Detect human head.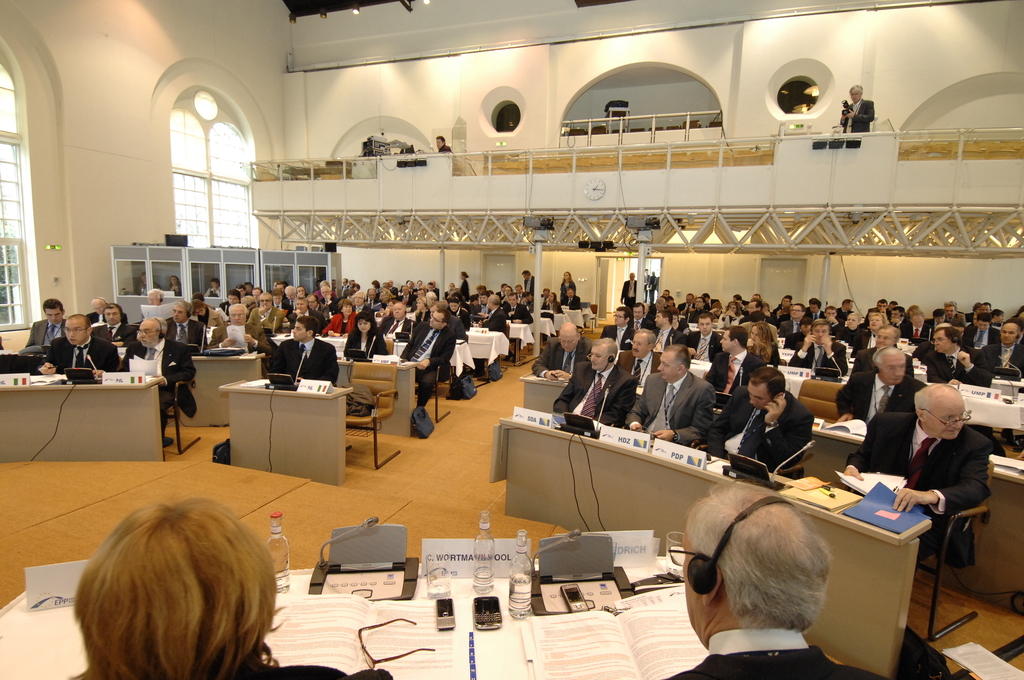
Detected at bbox(865, 344, 905, 385).
